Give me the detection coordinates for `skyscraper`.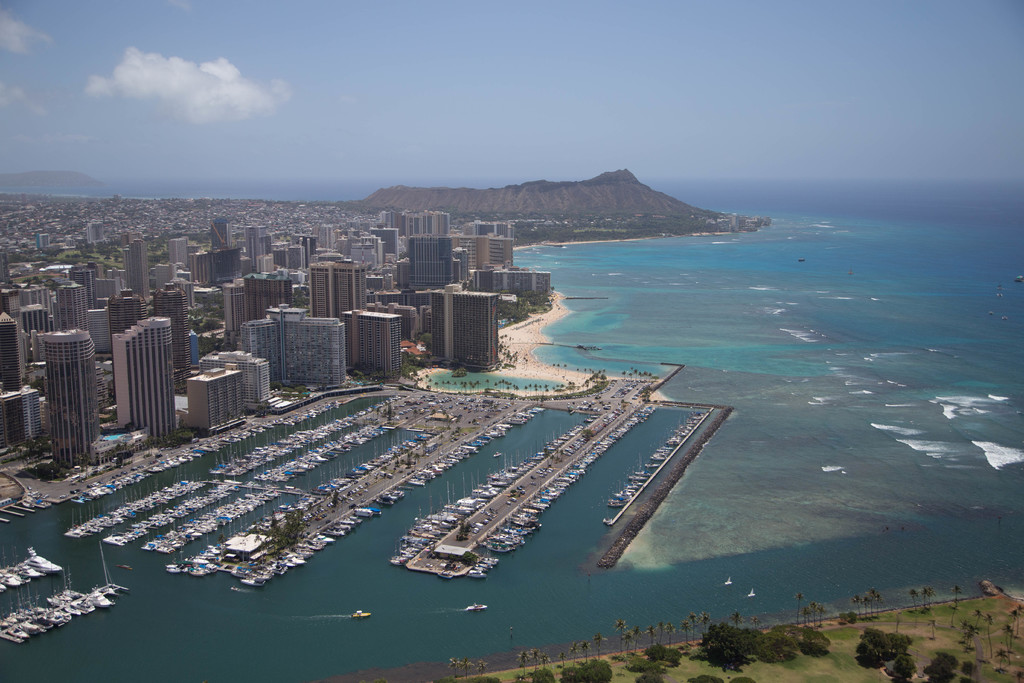
332:261:367:325.
